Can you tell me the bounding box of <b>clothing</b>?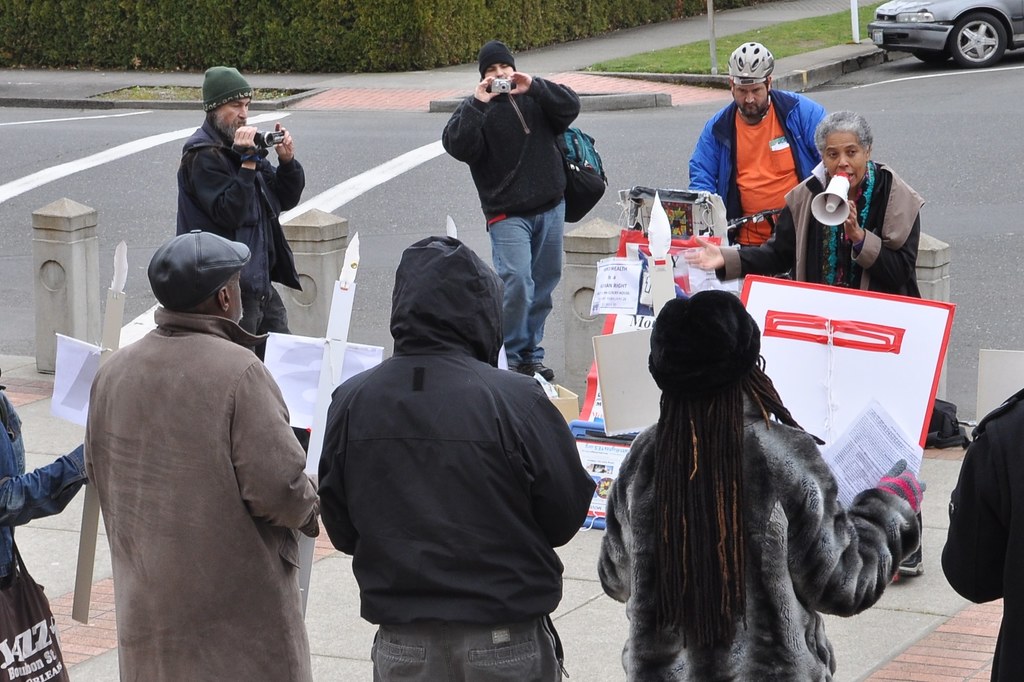
{"left": 940, "top": 388, "right": 1023, "bottom": 681}.
